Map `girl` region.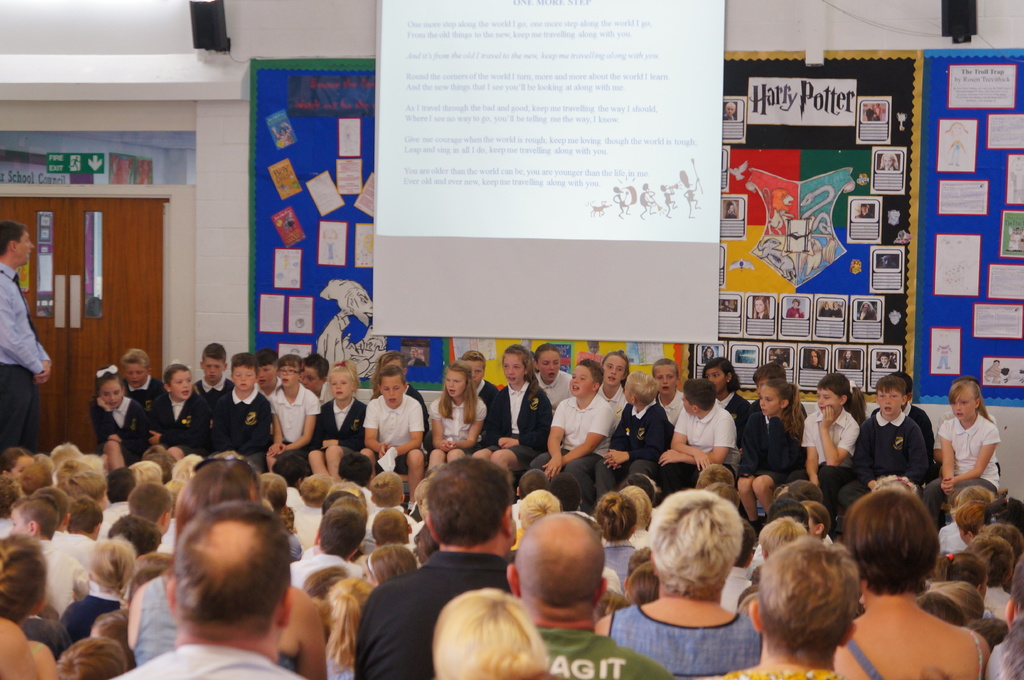
Mapped to Rect(375, 354, 428, 459).
